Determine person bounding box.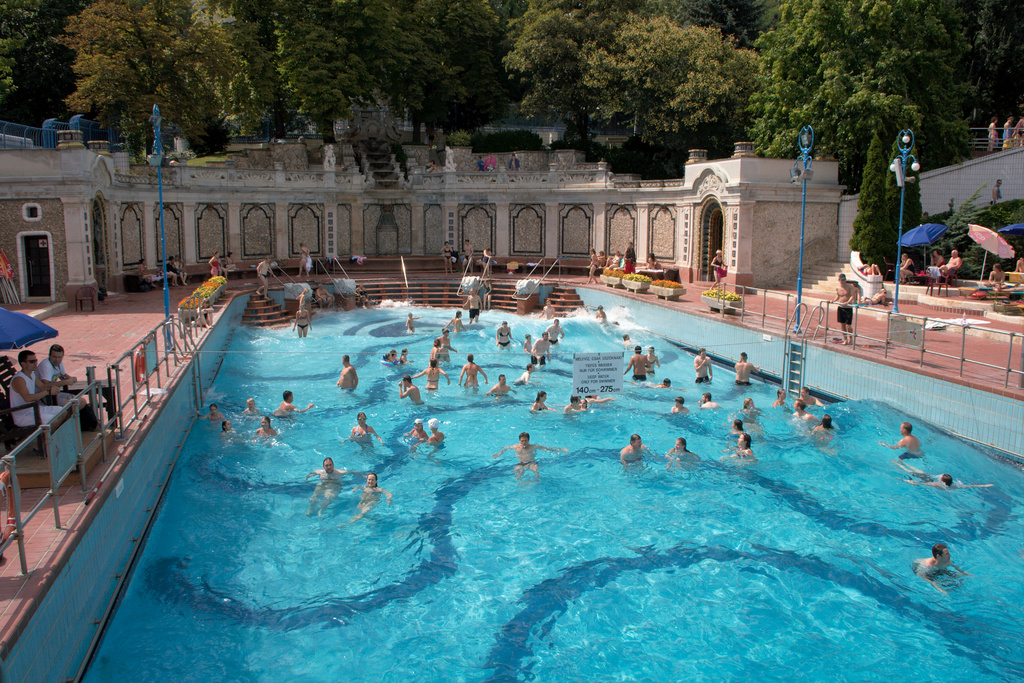
Determined: {"x1": 397, "y1": 372, "x2": 424, "y2": 408}.
